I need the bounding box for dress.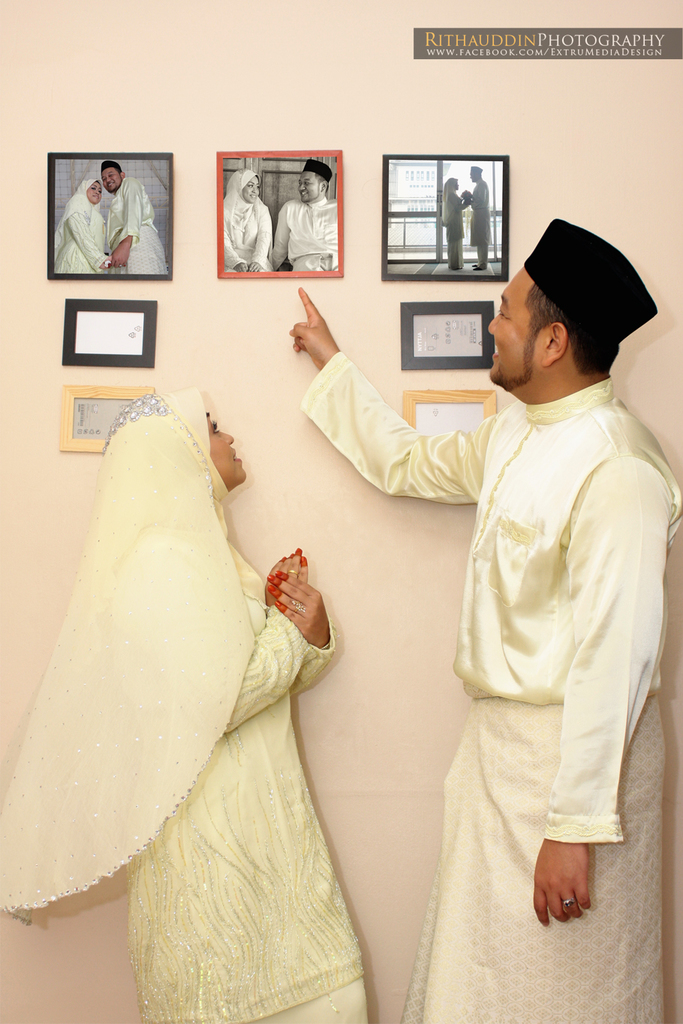
Here it is: Rect(212, 162, 266, 281).
